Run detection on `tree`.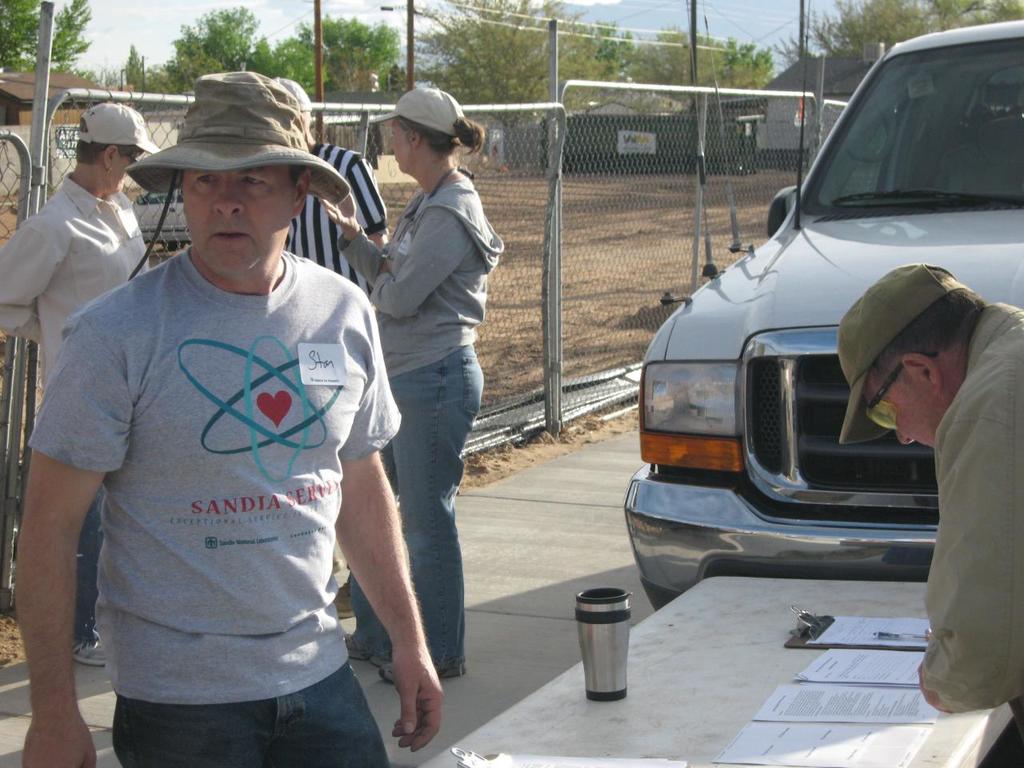
Result: (277, 18, 410, 116).
